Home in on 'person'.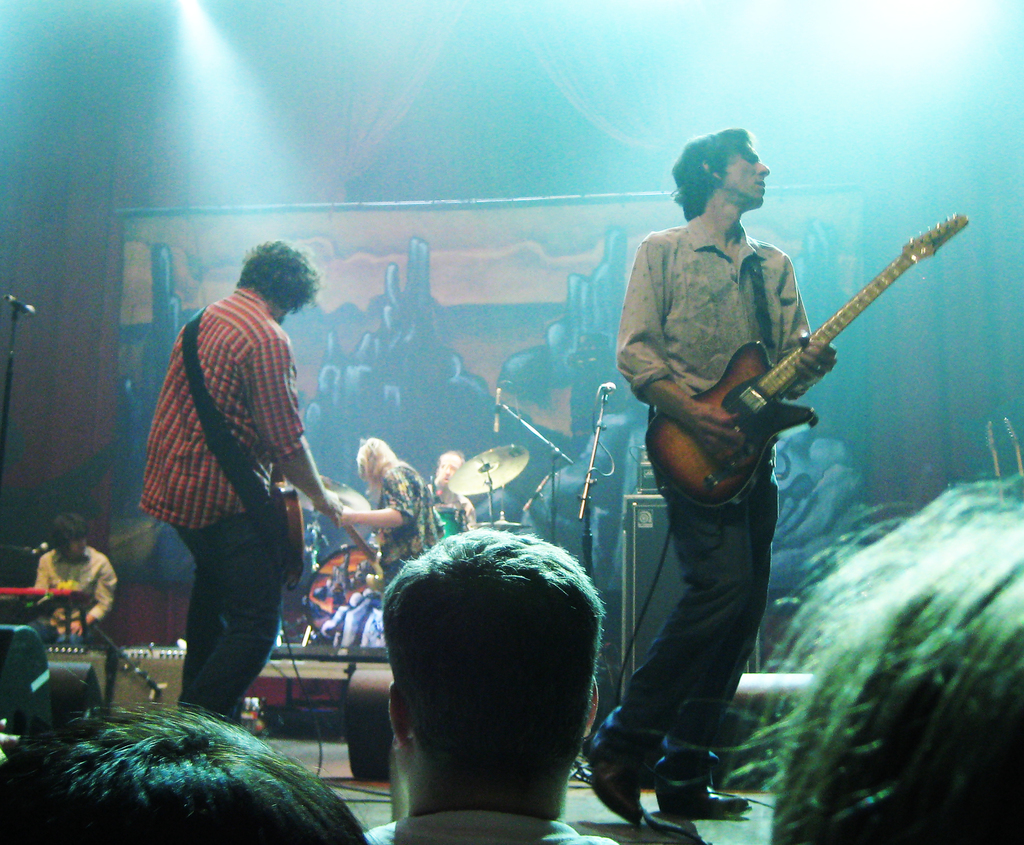
Homed in at Rect(363, 459, 621, 844).
